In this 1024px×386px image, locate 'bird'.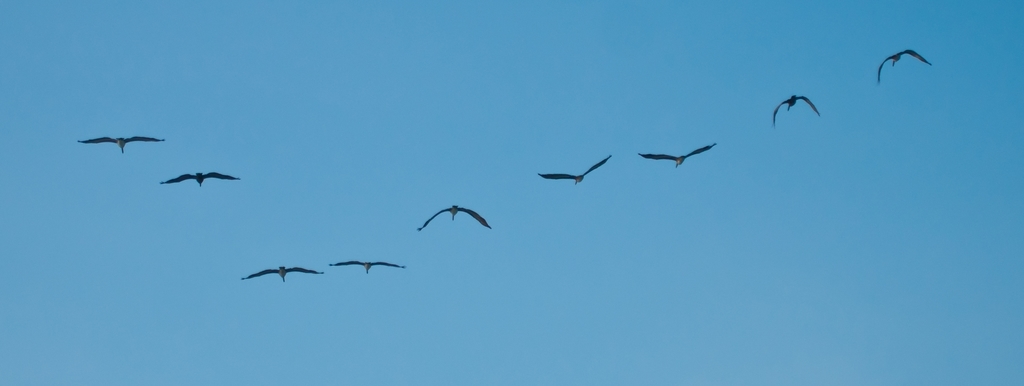
Bounding box: [left=328, top=255, right=402, bottom=278].
